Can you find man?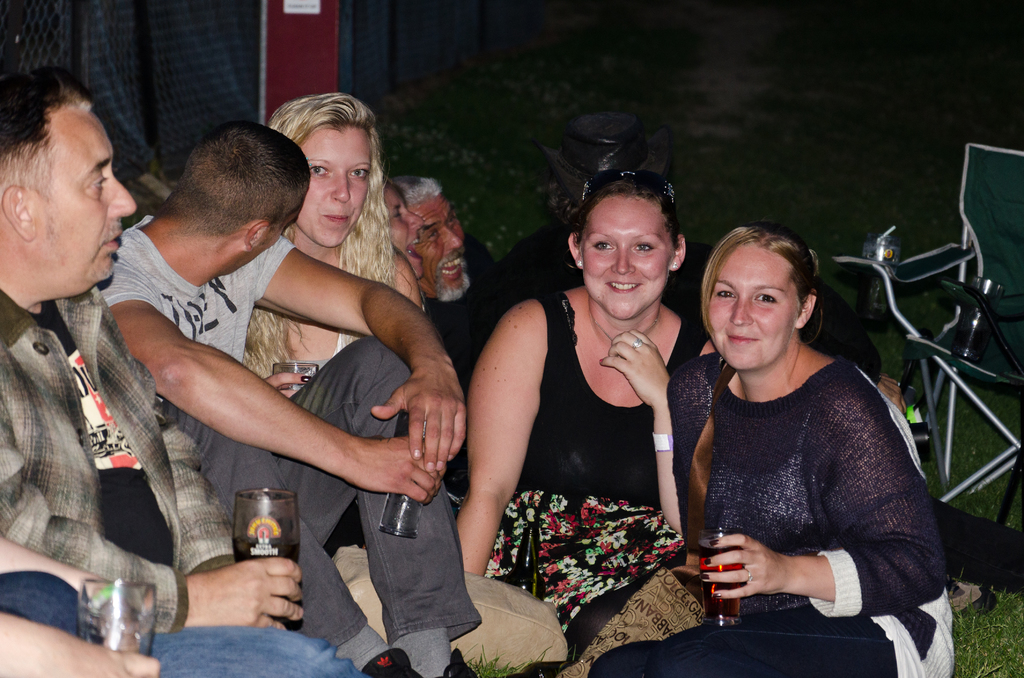
Yes, bounding box: (x1=0, y1=69, x2=350, y2=677).
